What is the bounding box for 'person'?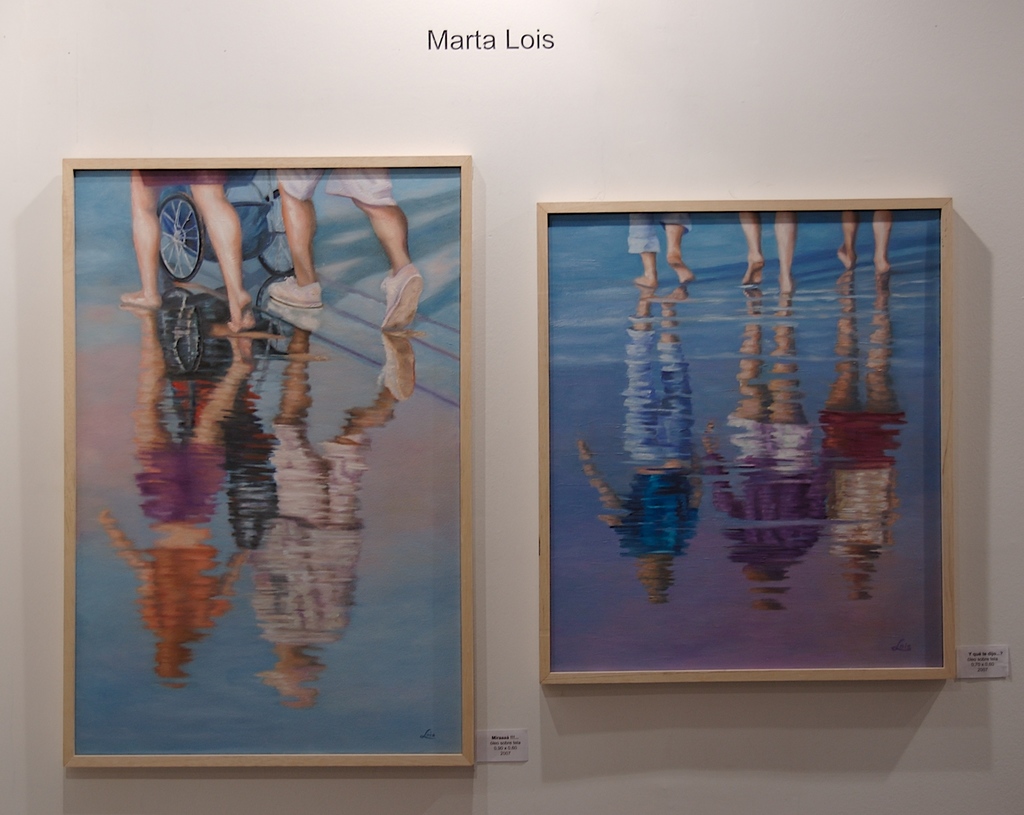
bbox(268, 169, 422, 333).
